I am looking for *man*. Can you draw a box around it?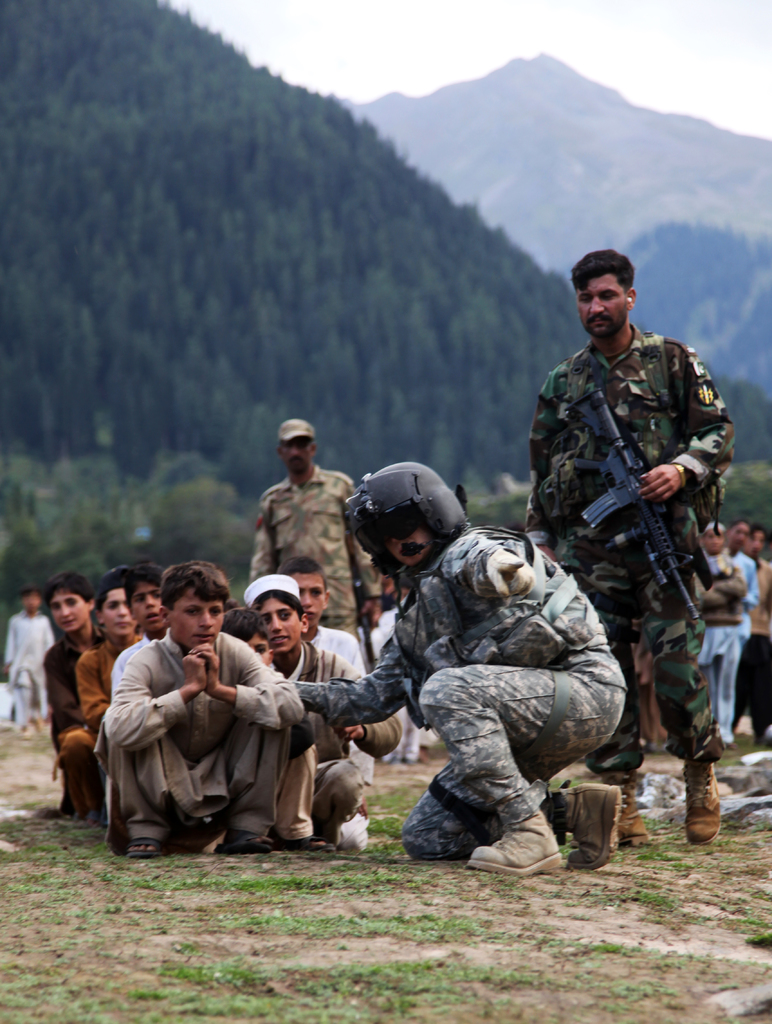
Sure, the bounding box is bbox(718, 519, 762, 669).
